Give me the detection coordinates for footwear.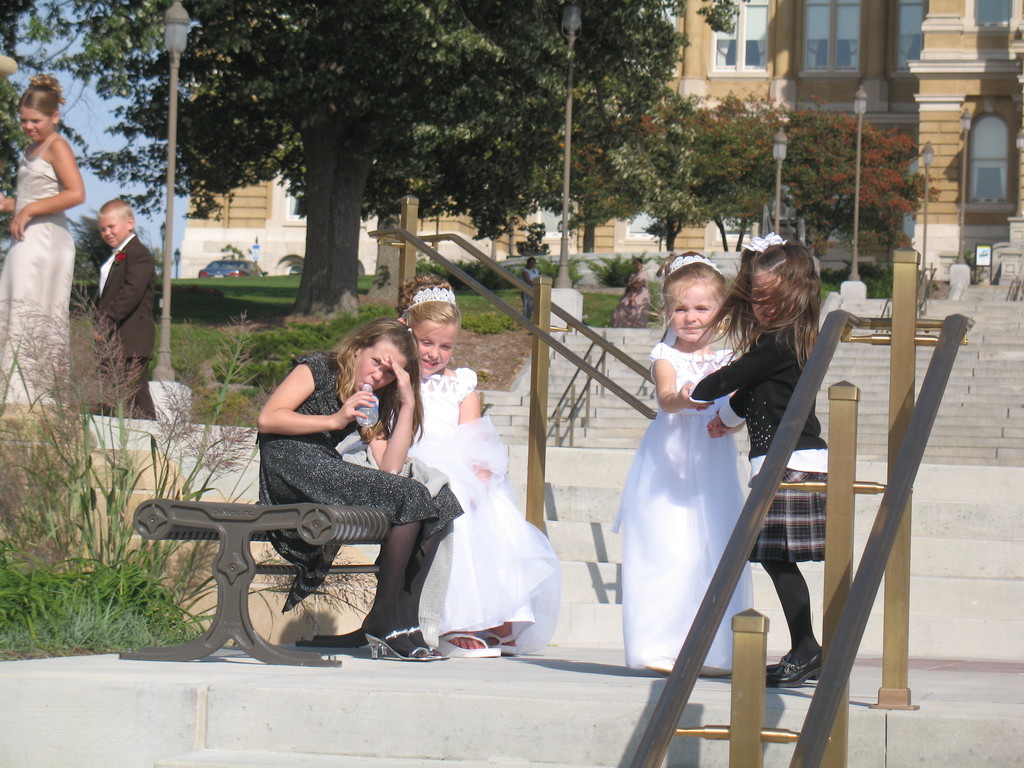
bbox=(698, 666, 731, 680).
